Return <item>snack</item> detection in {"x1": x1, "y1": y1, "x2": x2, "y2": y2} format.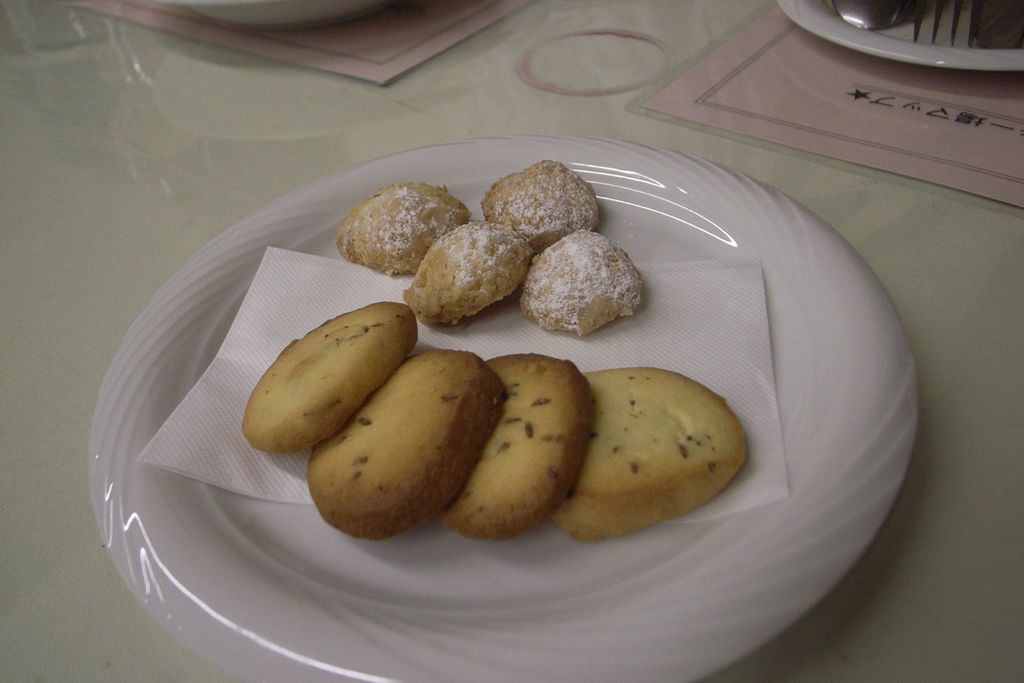
{"x1": 483, "y1": 159, "x2": 600, "y2": 256}.
